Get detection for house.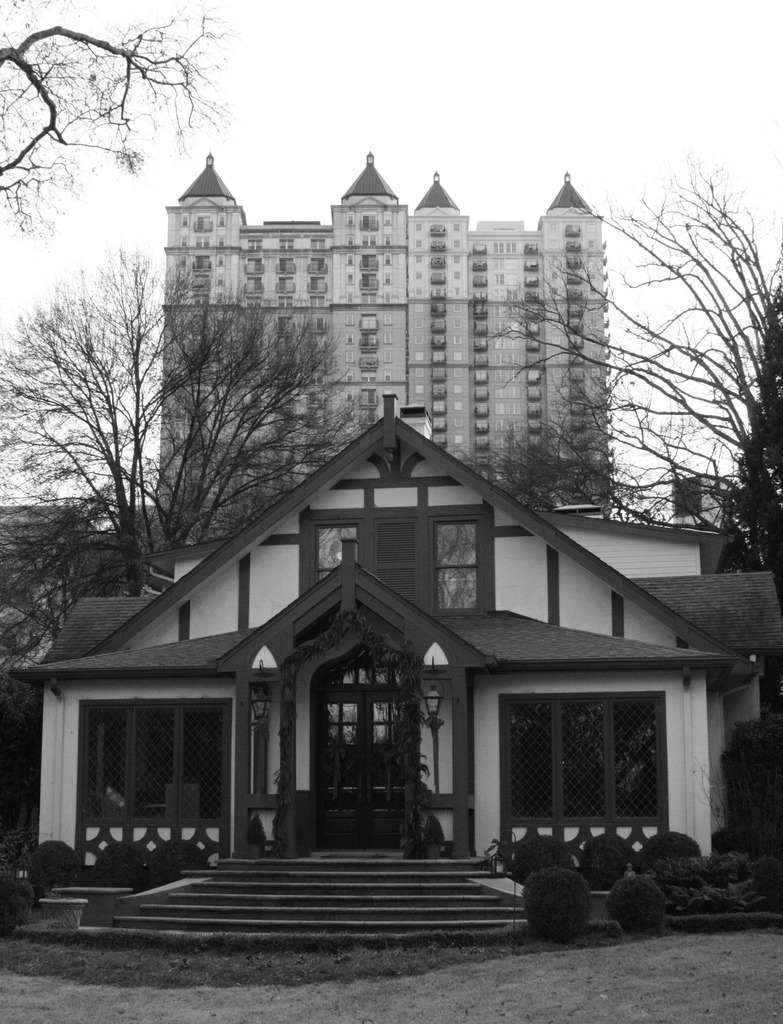
Detection: left=157, top=145, right=618, bottom=535.
